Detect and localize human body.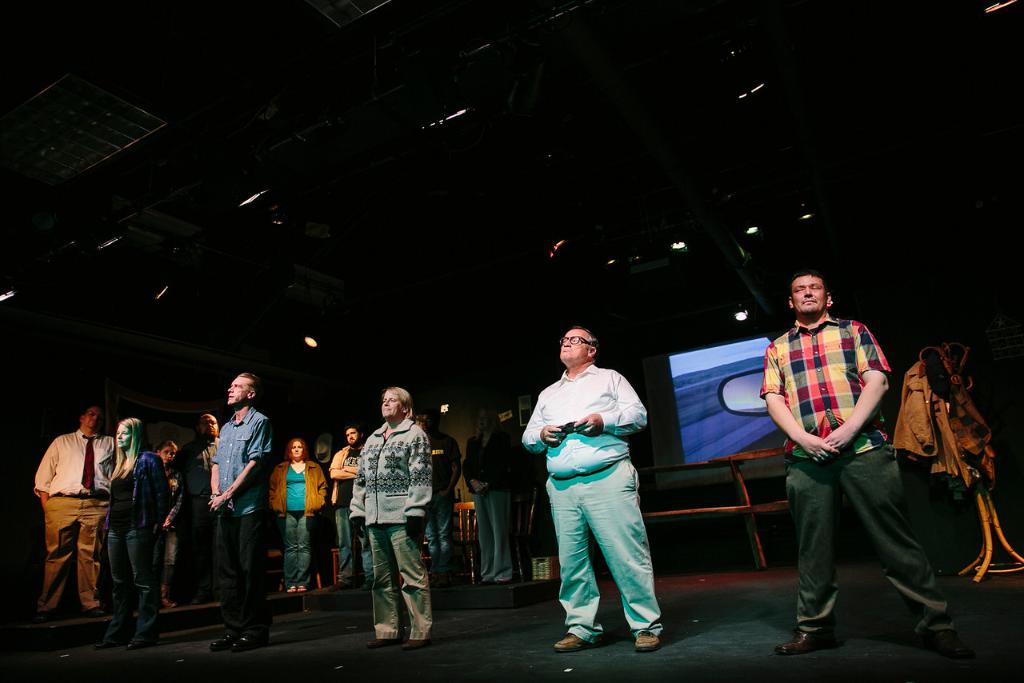
Localized at BBox(275, 438, 324, 593).
